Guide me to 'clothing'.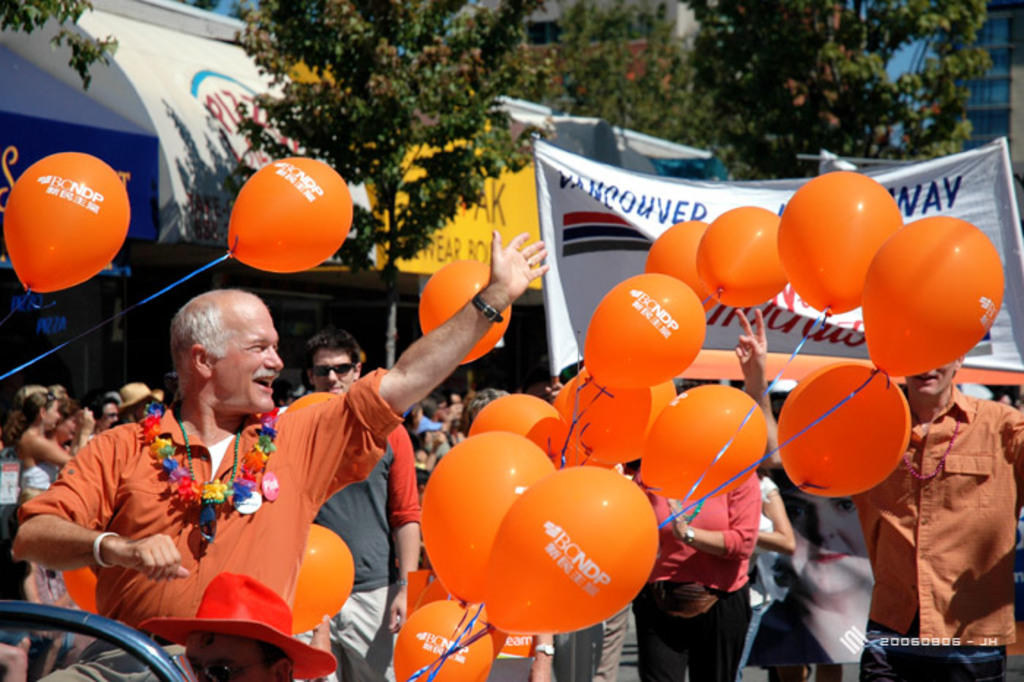
Guidance: box=[848, 385, 1023, 681].
